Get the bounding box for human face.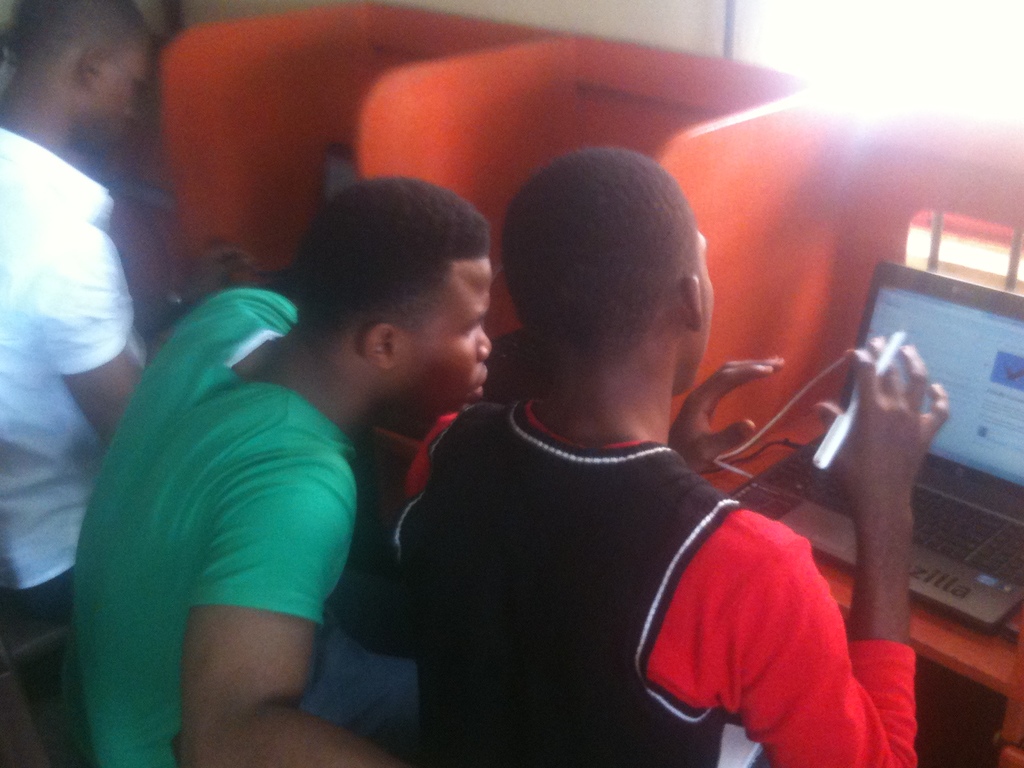
bbox=(698, 232, 719, 392).
